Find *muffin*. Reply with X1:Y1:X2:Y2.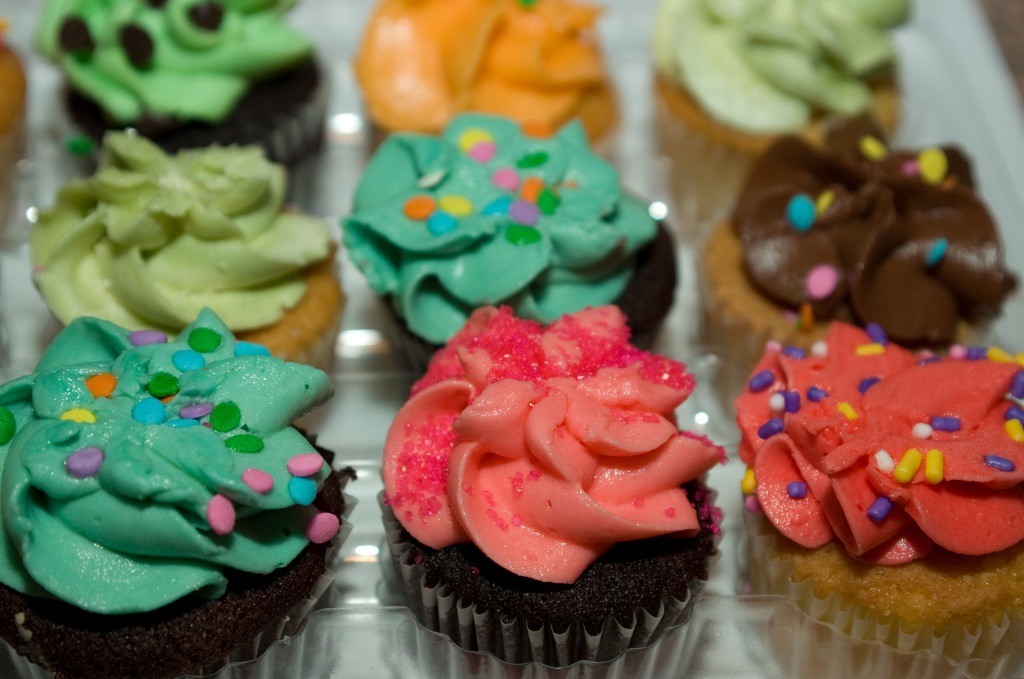
729:322:1023:678.
